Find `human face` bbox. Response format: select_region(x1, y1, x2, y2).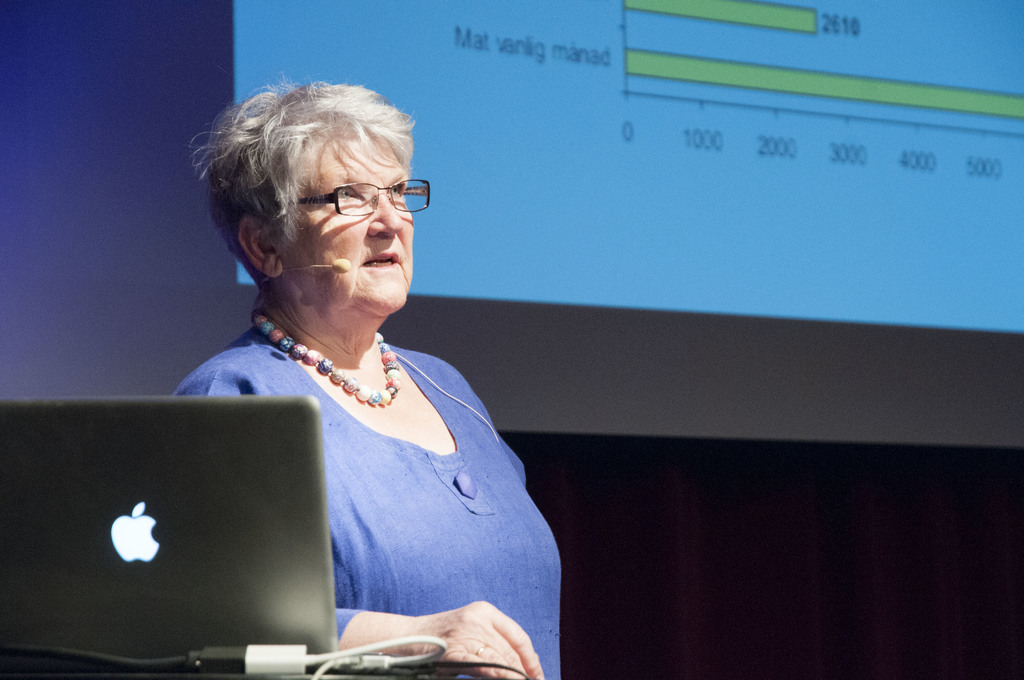
select_region(282, 127, 413, 326).
